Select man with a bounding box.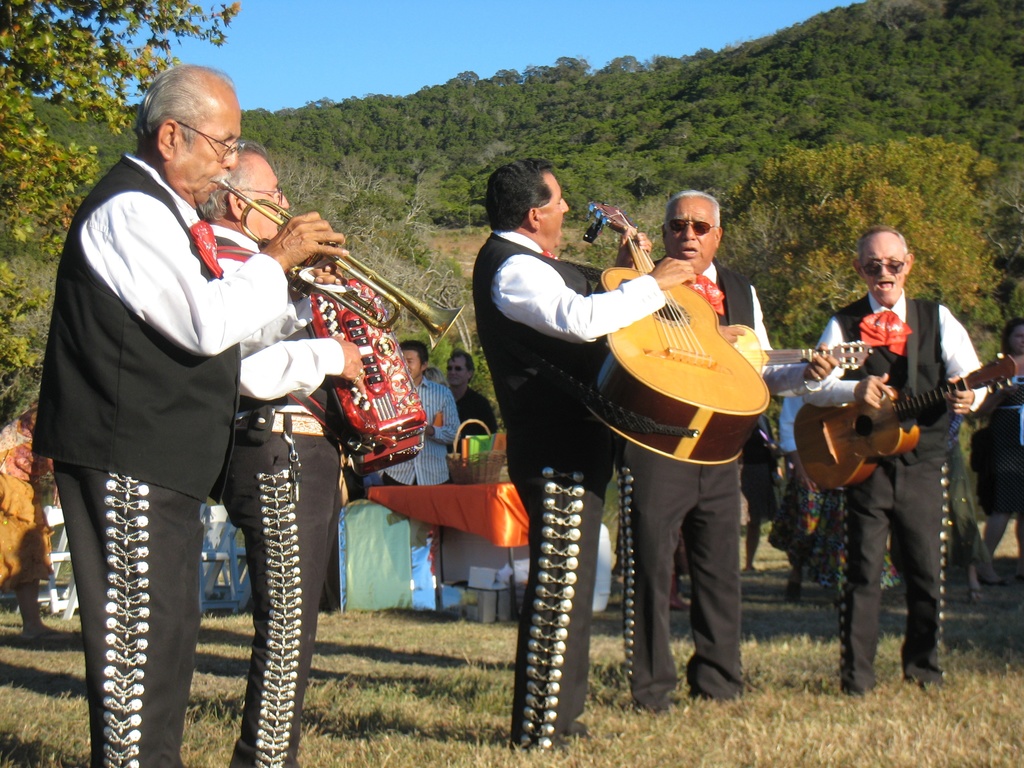
select_region(196, 140, 368, 767).
